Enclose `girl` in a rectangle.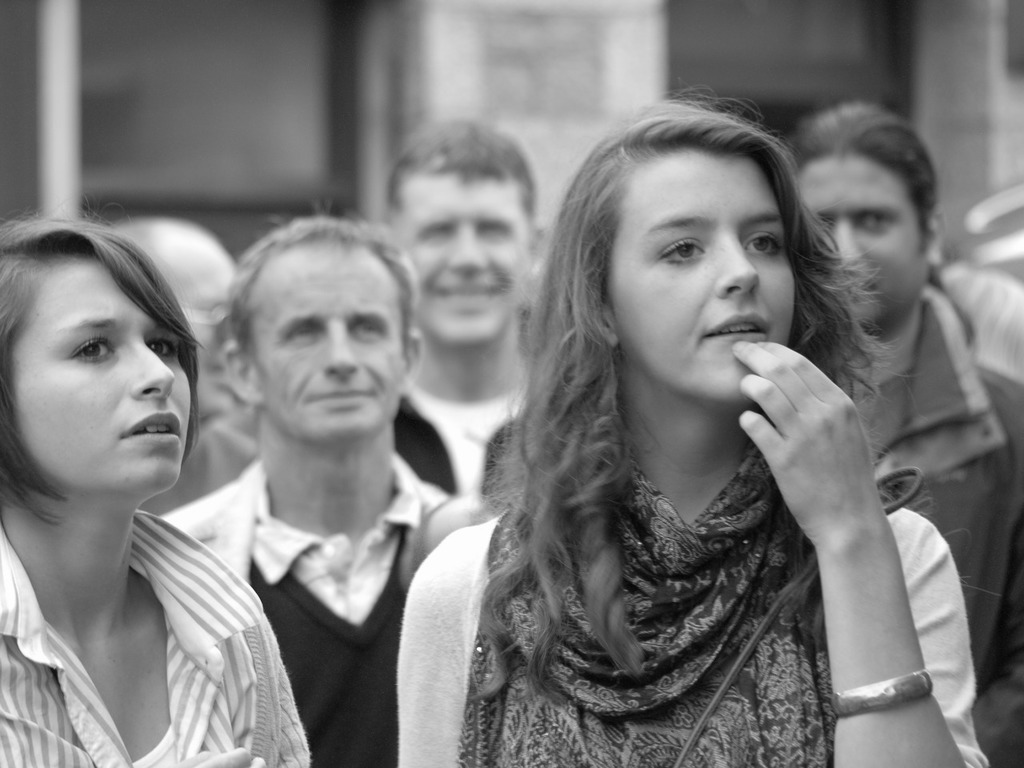
bbox(386, 83, 1004, 767).
